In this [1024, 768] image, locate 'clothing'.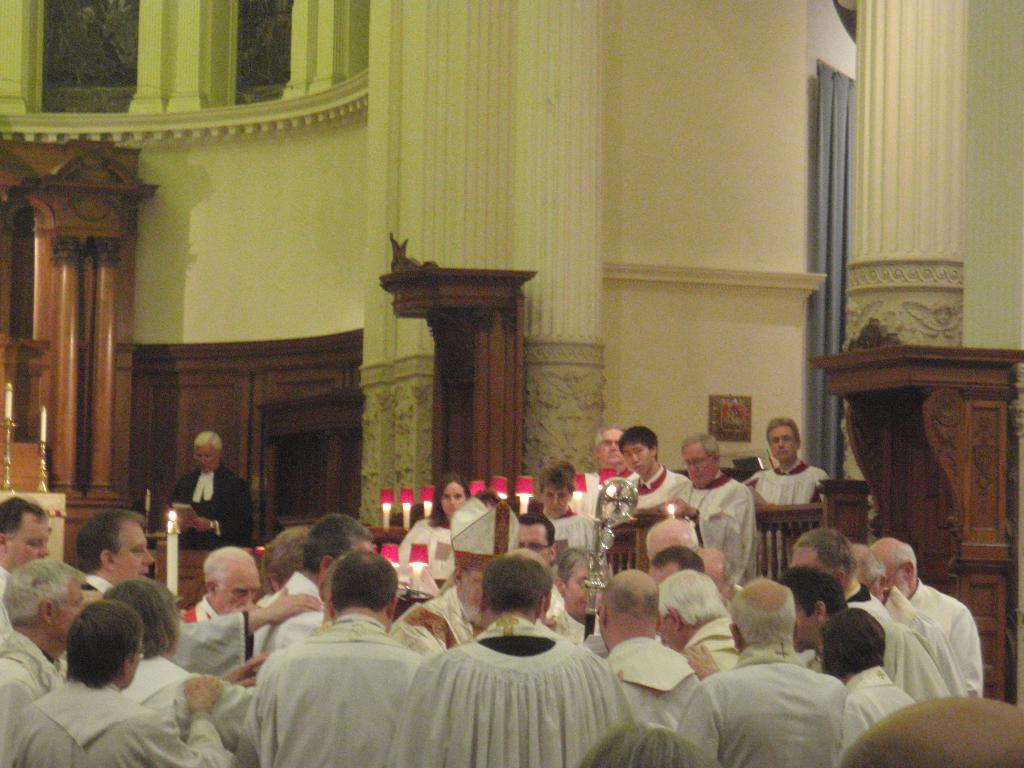
Bounding box: box(836, 655, 910, 755).
